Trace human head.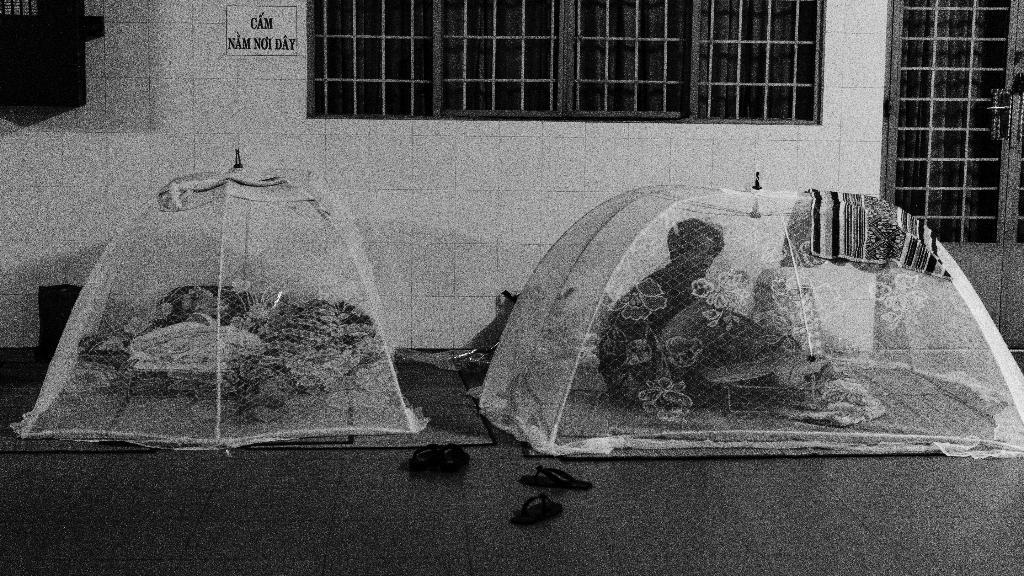
Traced to pyautogui.locateOnScreen(669, 205, 732, 287).
